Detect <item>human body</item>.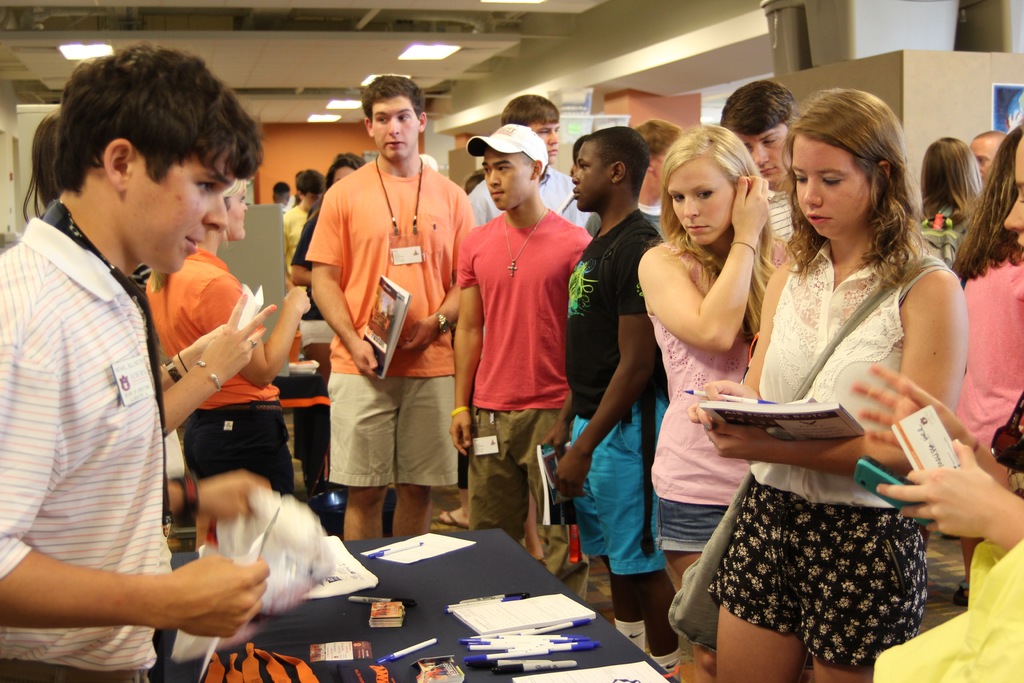
Detected at [x1=640, y1=178, x2=795, y2=585].
